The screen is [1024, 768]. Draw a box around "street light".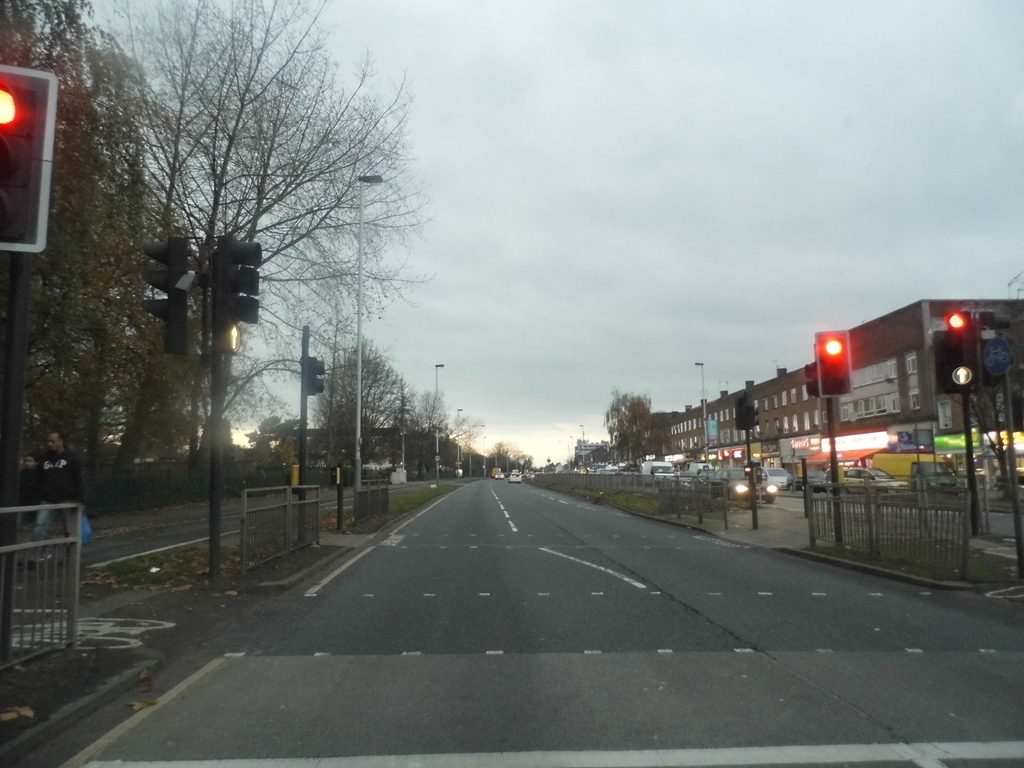
select_region(447, 400, 467, 450).
